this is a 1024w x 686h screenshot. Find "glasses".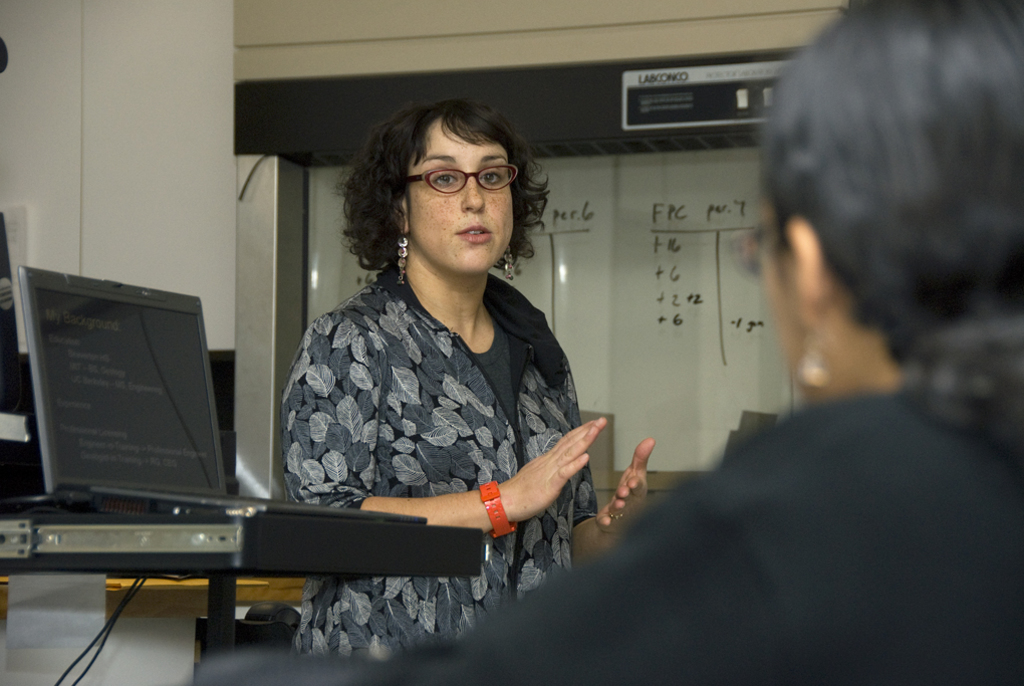
Bounding box: region(406, 168, 517, 197).
